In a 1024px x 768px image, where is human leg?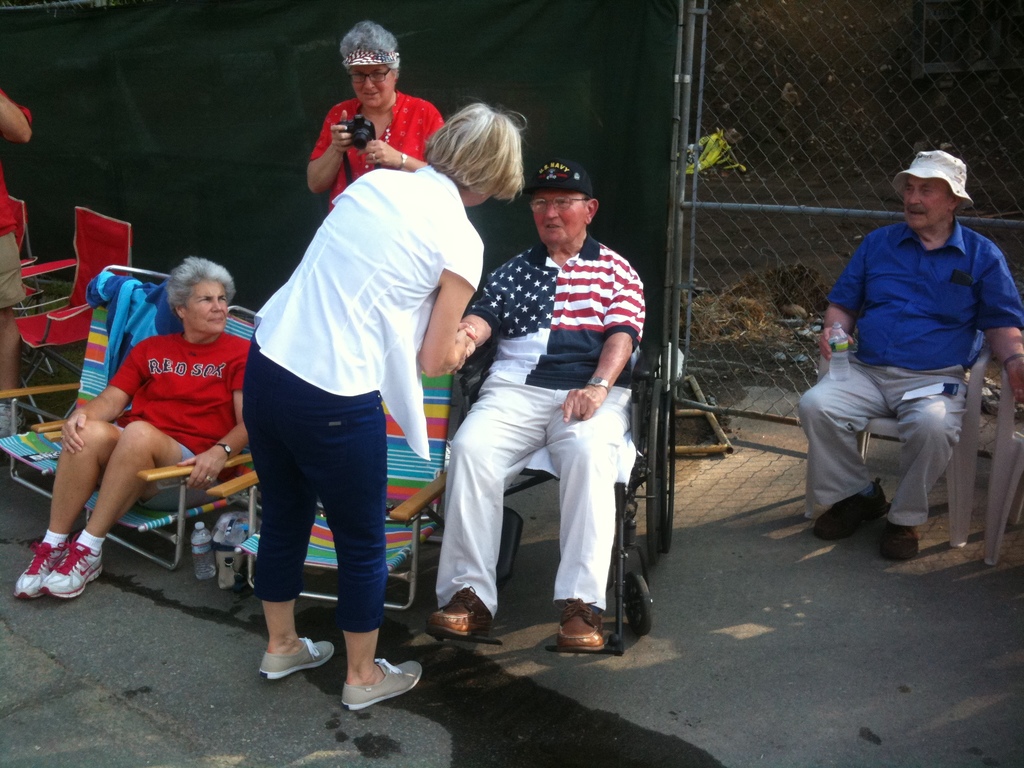
[6,417,184,596].
